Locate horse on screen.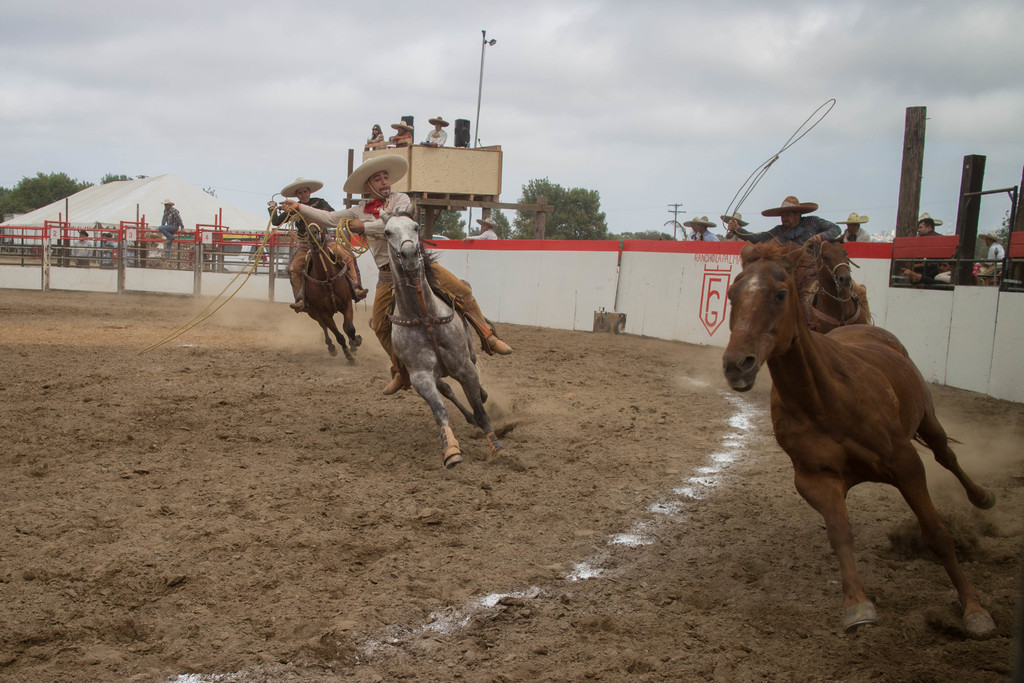
On screen at detection(810, 233, 871, 328).
